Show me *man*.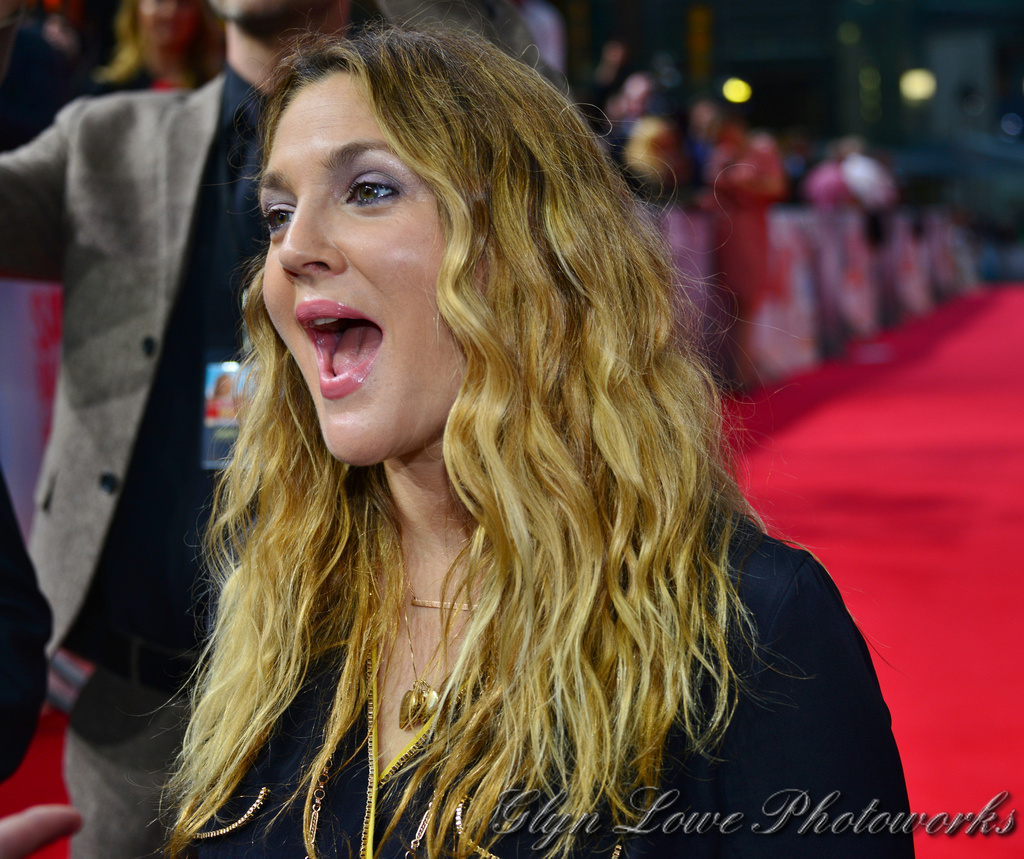
*man* is here: 0 0 379 855.
